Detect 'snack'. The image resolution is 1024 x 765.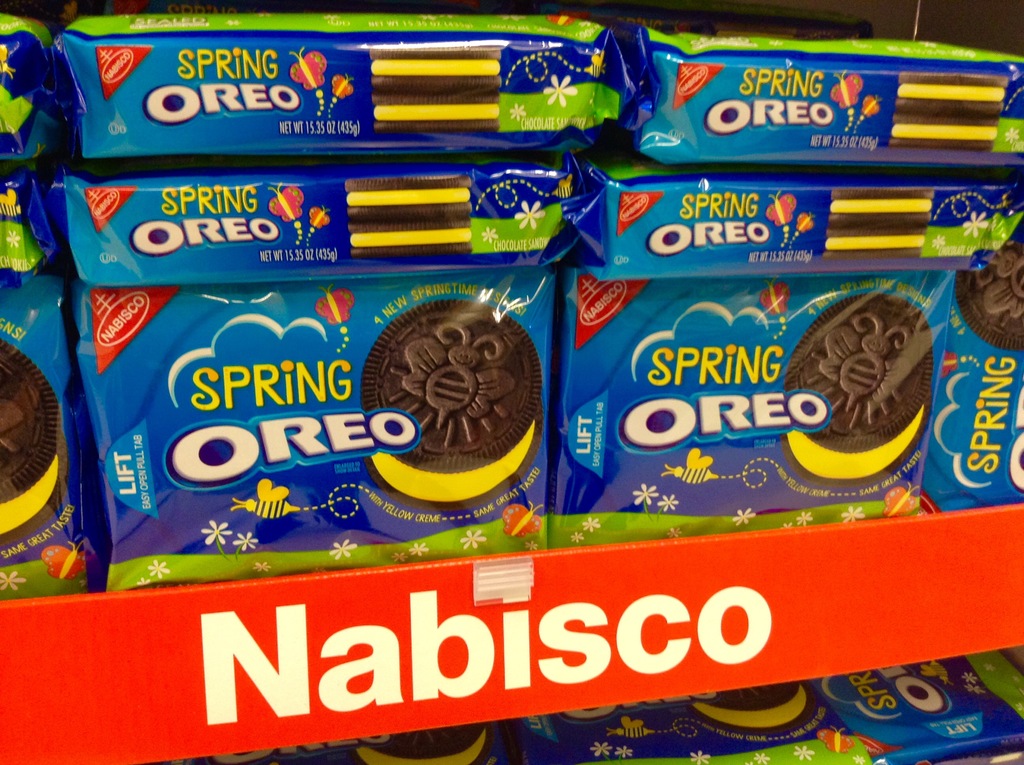
pyautogui.locateOnScreen(356, 297, 545, 510).
